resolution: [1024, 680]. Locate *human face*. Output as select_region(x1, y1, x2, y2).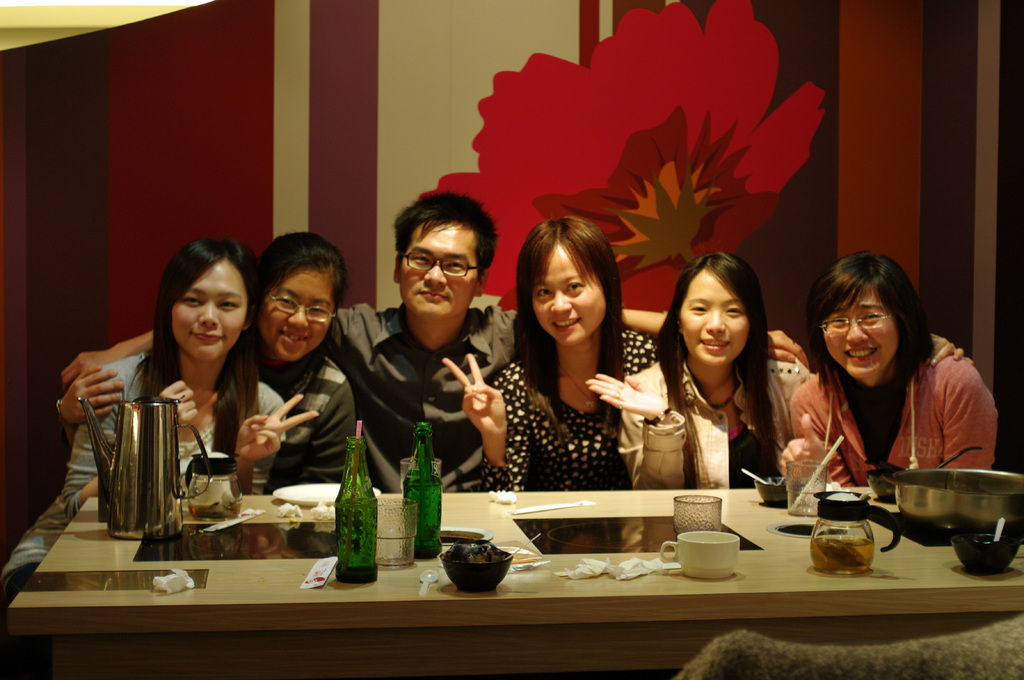
select_region(678, 268, 750, 368).
